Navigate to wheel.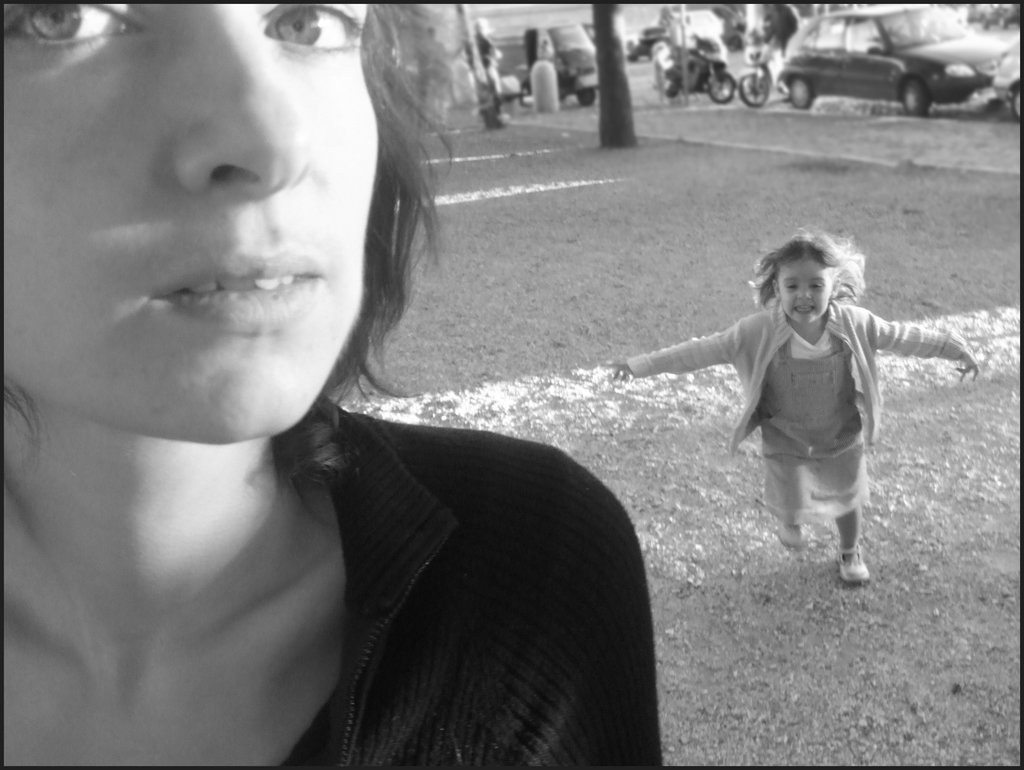
Navigation target: 737/73/770/108.
